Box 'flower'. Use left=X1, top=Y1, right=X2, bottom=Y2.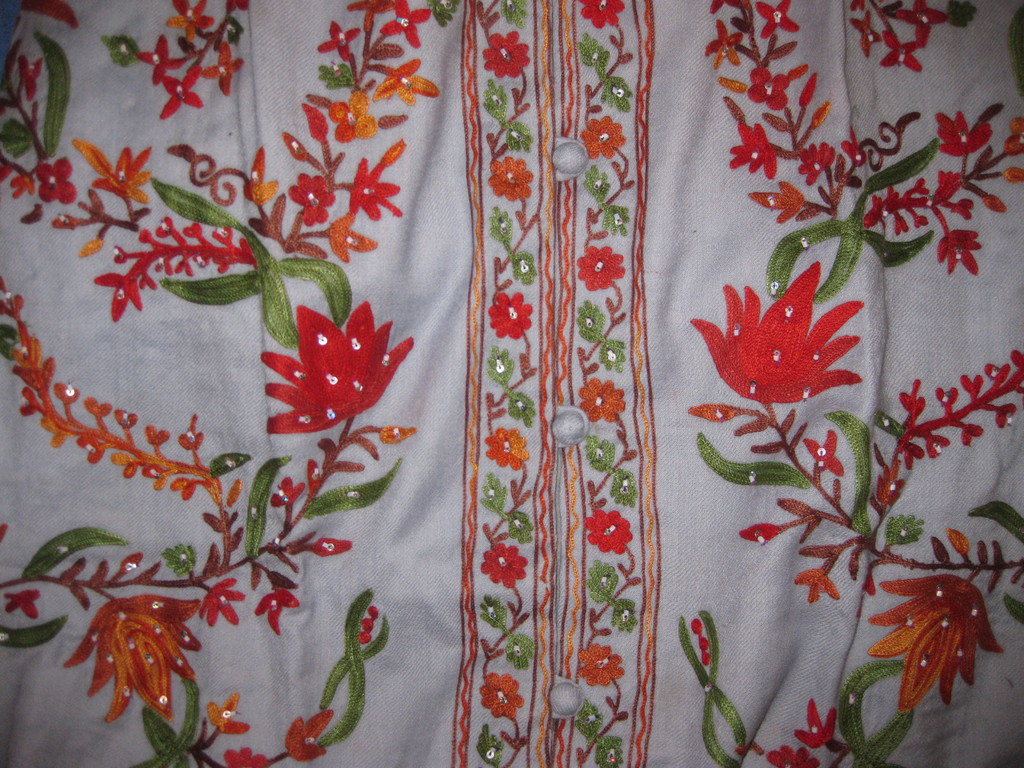
left=730, top=120, right=776, bottom=179.
